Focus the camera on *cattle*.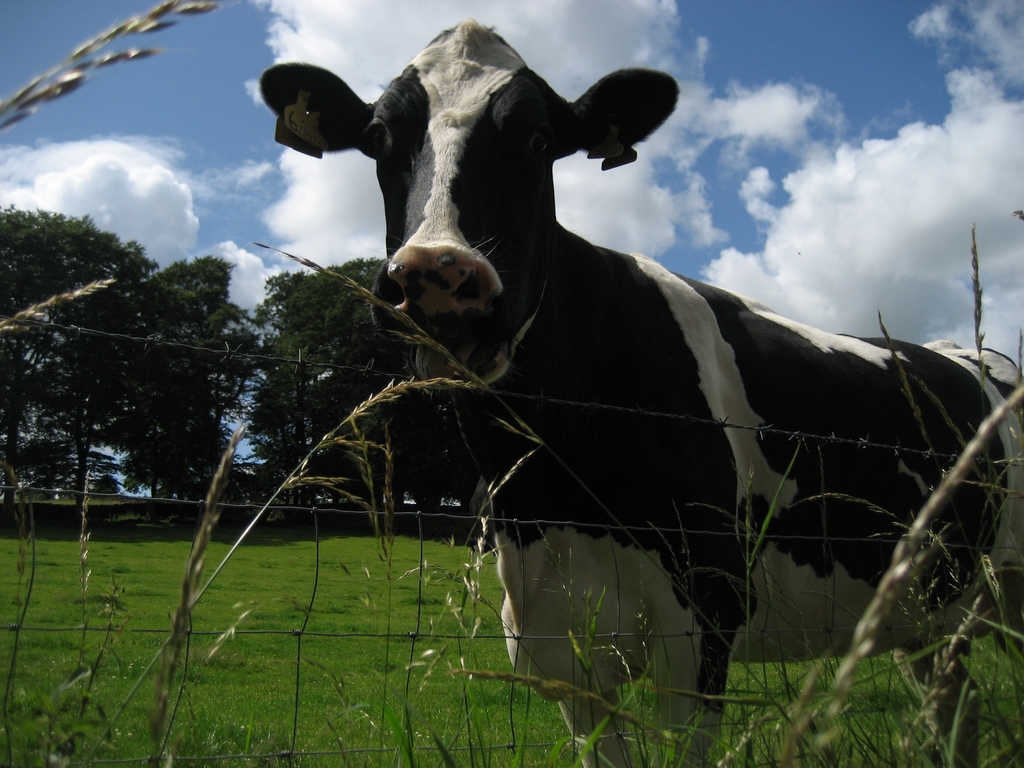
Focus region: Rect(266, 41, 970, 722).
